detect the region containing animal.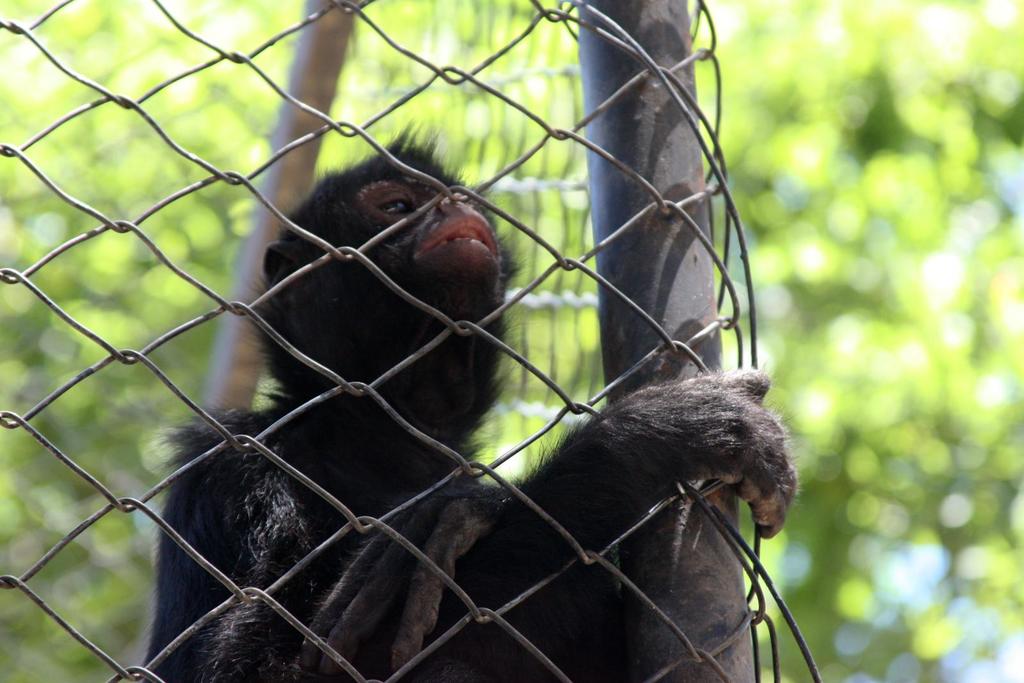
select_region(138, 113, 805, 682).
